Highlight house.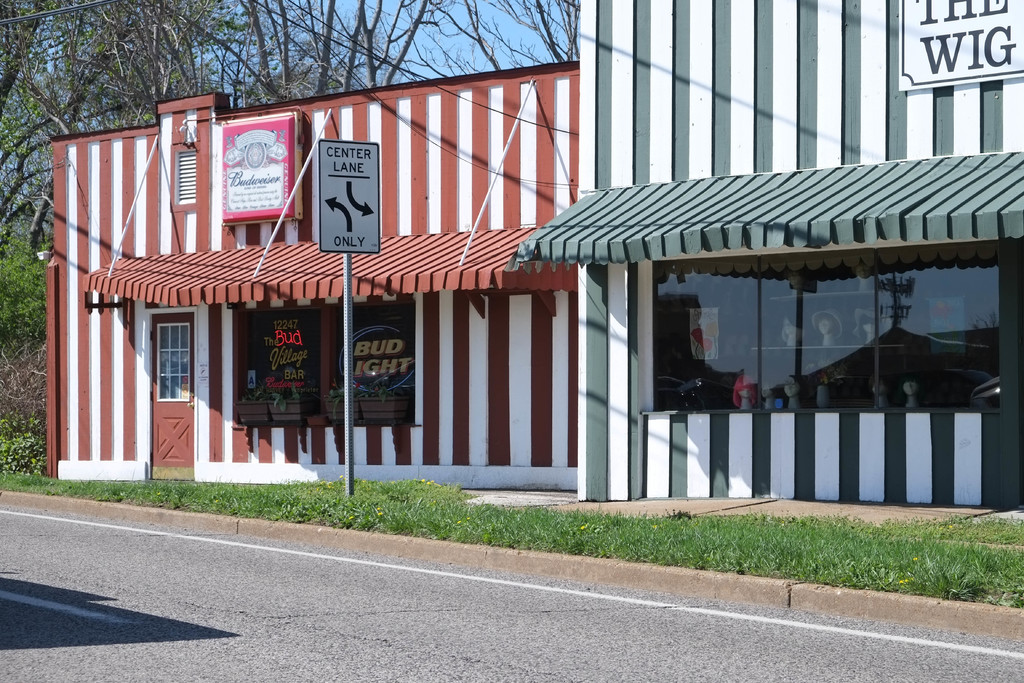
Highlighted region: <box>576,0,1023,521</box>.
